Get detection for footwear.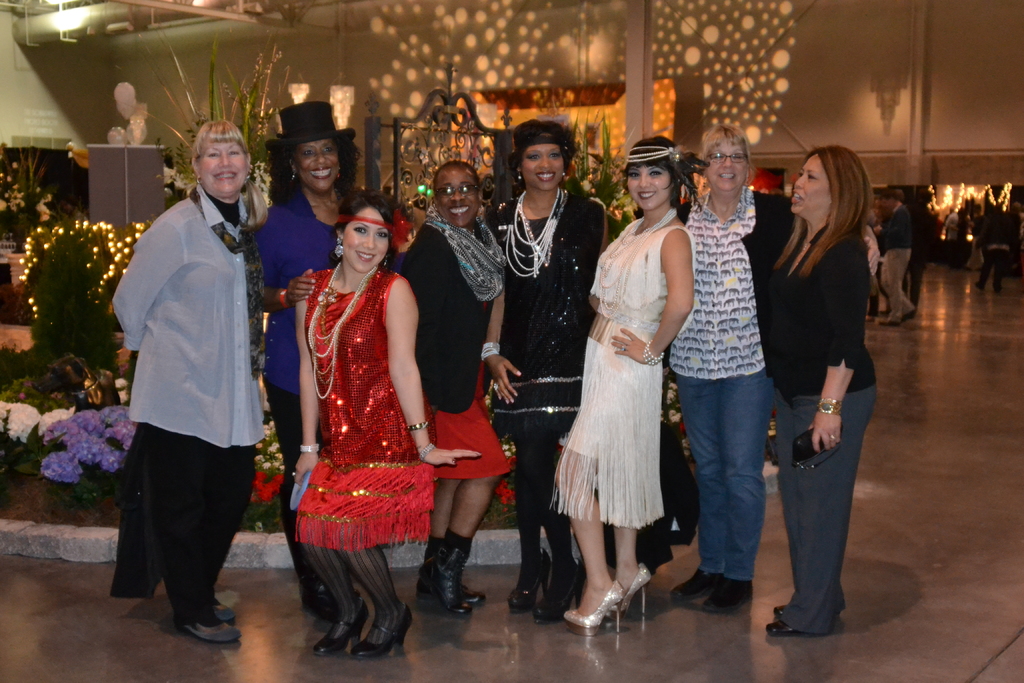
Detection: <bbox>210, 584, 235, 623</bbox>.
